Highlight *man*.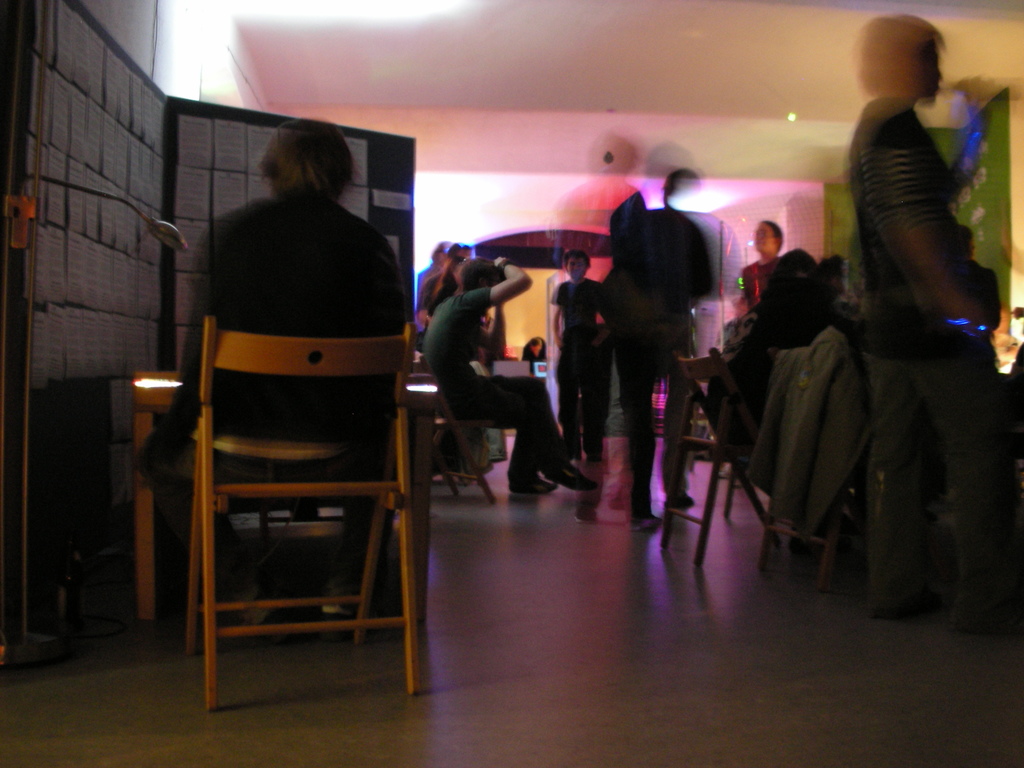
Highlighted region: {"left": 425, "top": 255, "right": 596, "bottom": 500}.
